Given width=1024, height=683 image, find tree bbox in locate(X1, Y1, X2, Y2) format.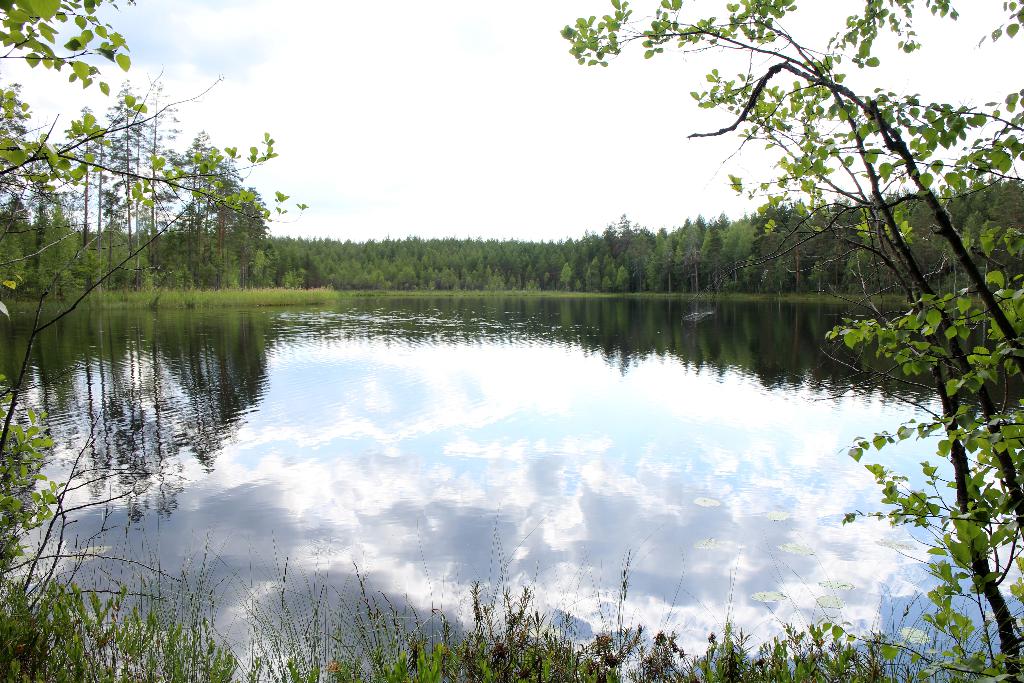
locate(103, 80, 156, 269).
